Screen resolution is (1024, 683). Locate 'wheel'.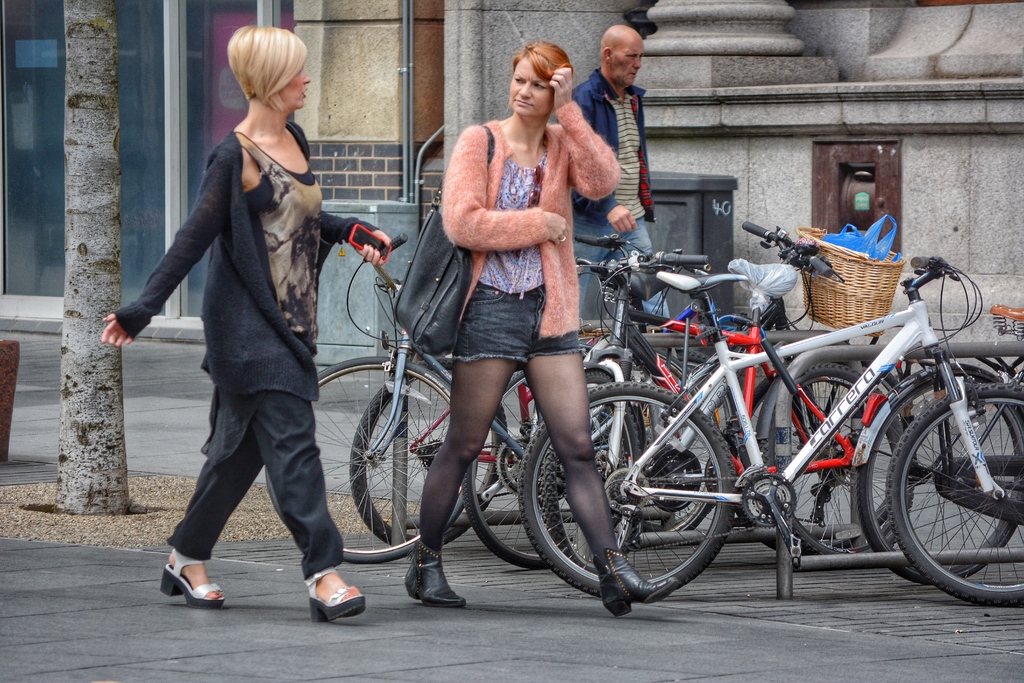
region(753, 360, 915, 557).
